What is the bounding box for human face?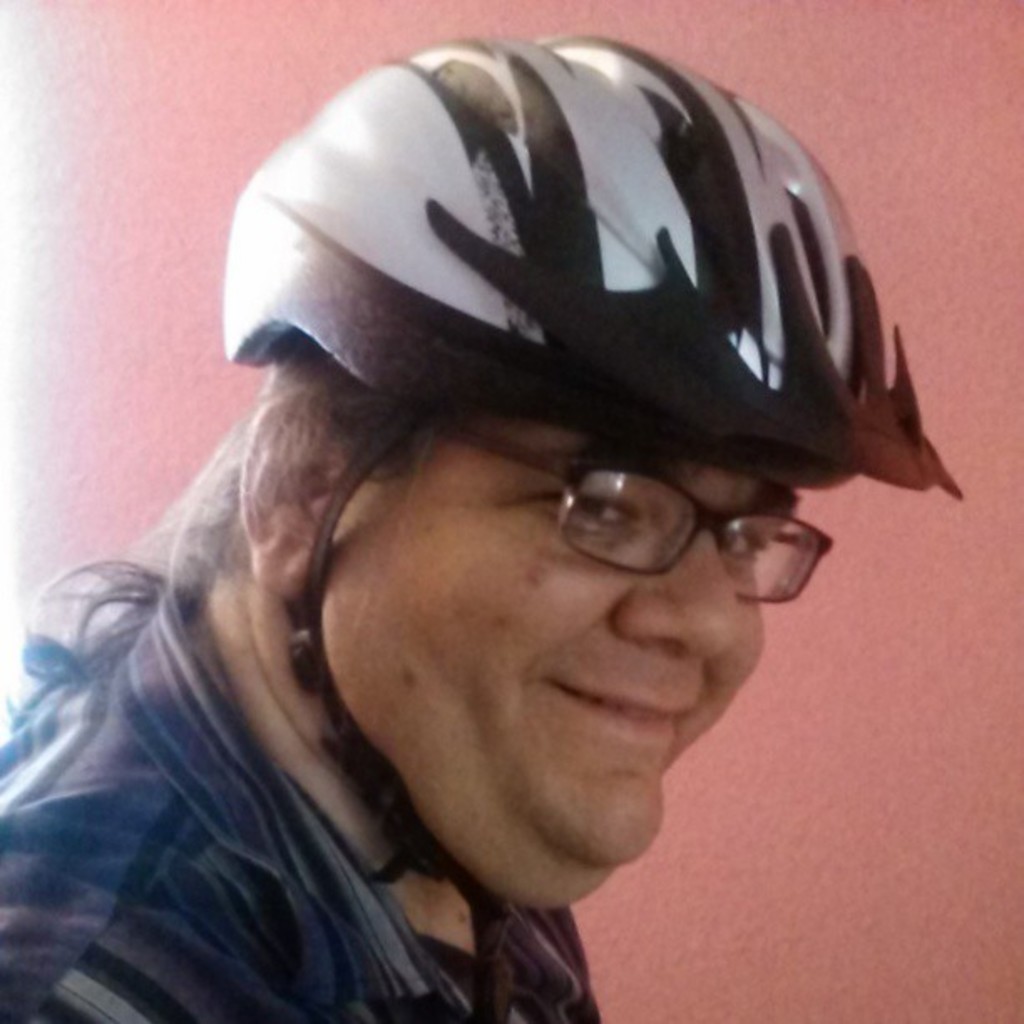
<region>315, 433, 803, 919</region>.
